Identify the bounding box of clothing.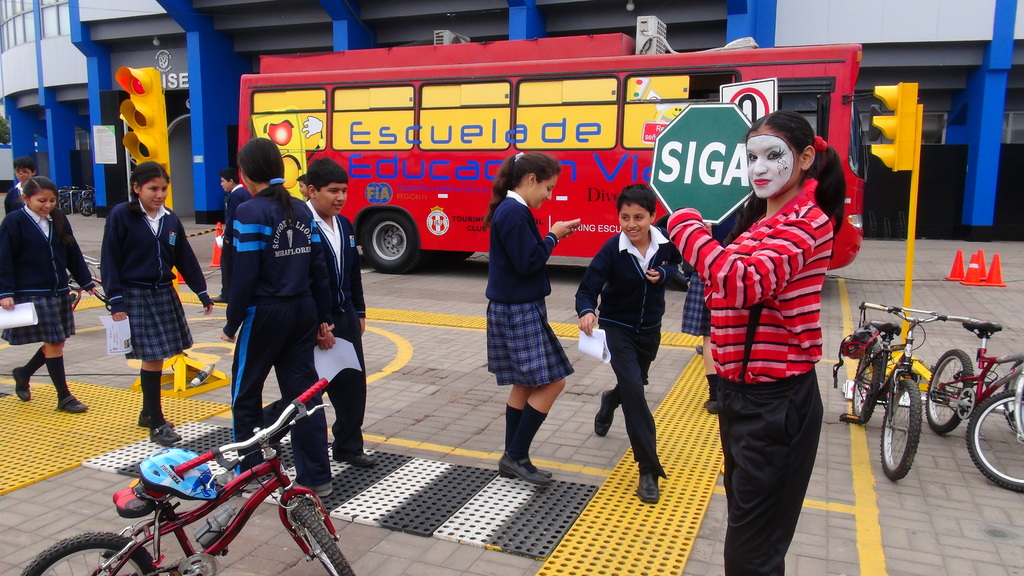
(x1=598, y1=326, x2=666, y2=481).
